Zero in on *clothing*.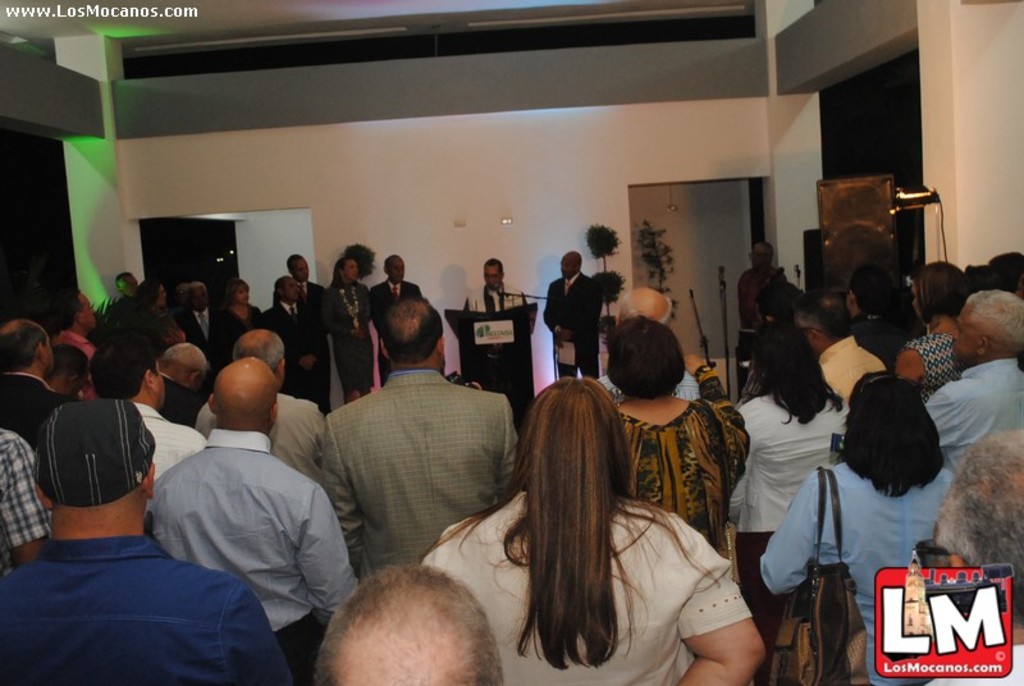
Zeroed in: 764:463:945:685.
